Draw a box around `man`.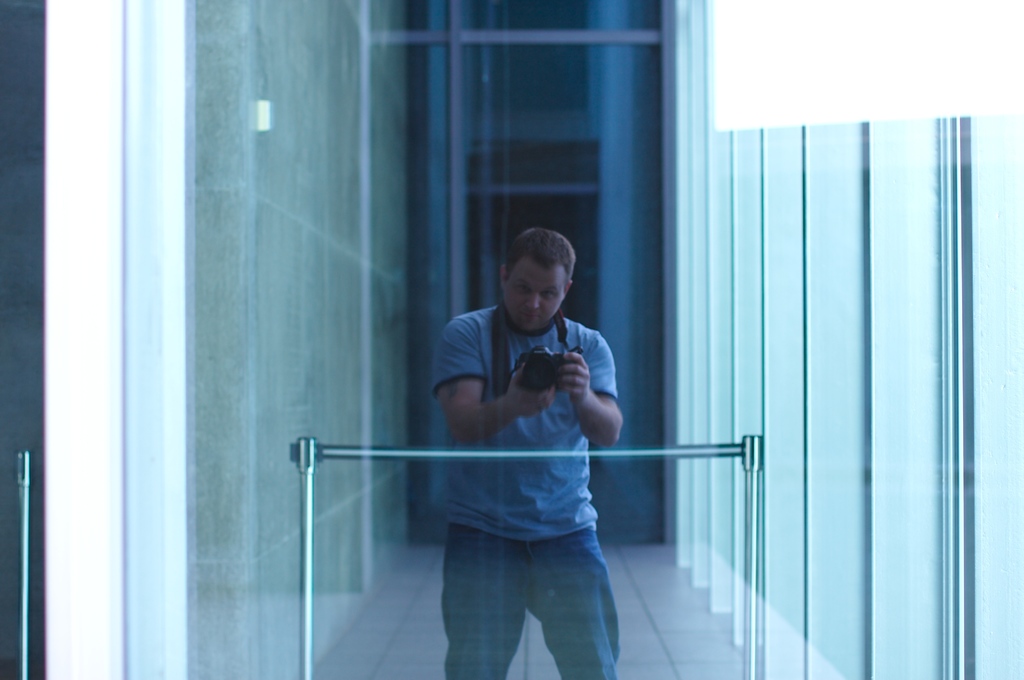
BBox(409, 219, 654, 679).
